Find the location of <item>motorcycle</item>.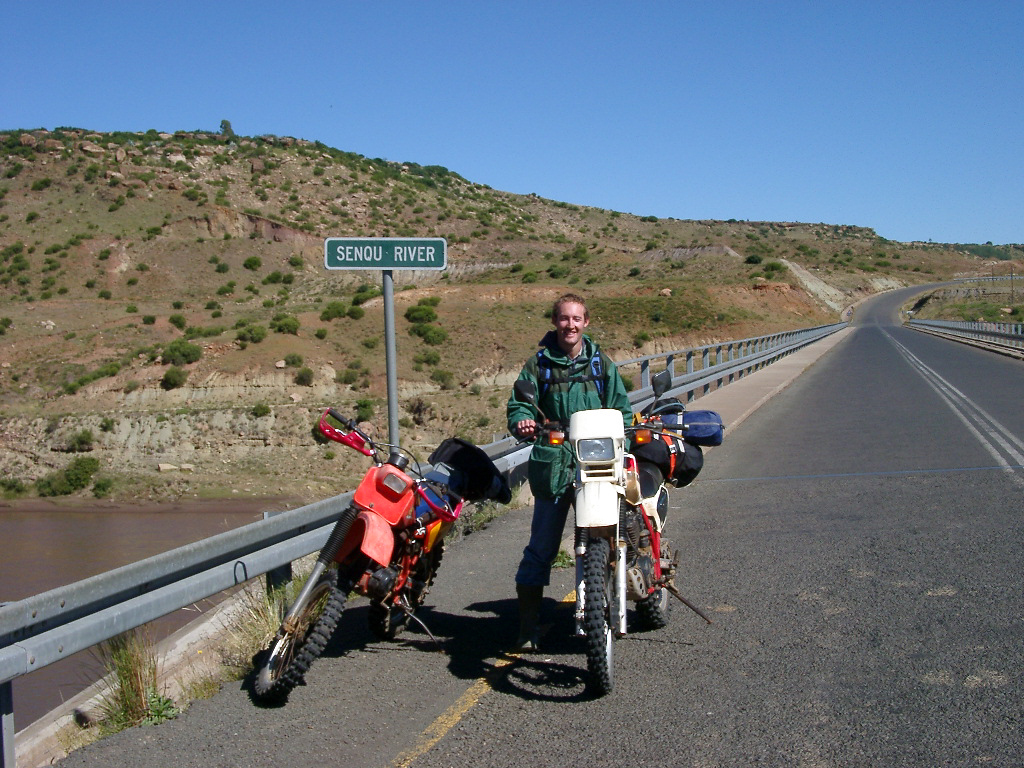
Location: [x1=250, y1=406, x2=467, y2=702].
